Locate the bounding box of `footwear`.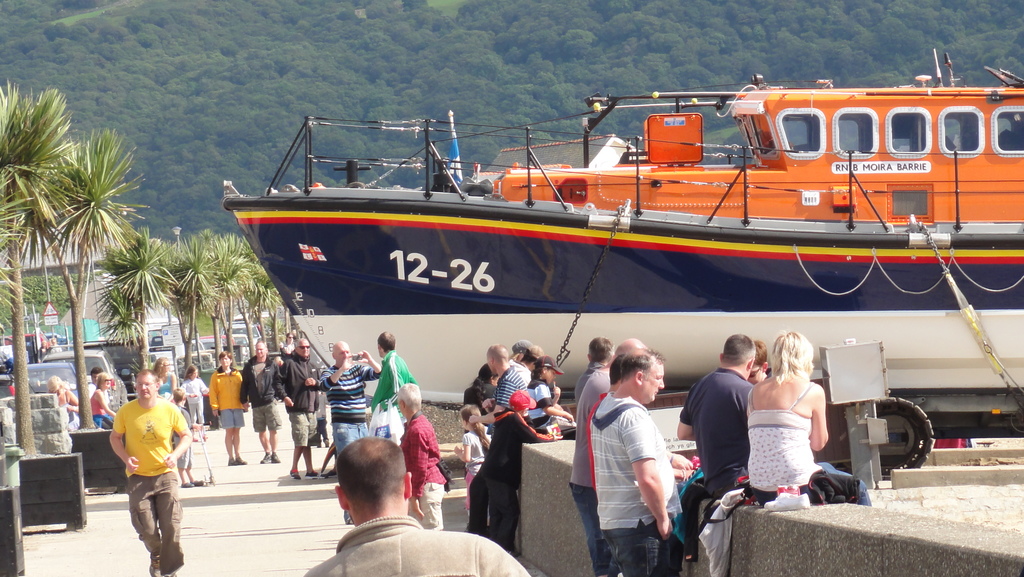
Bounding box: [left=273, top=450, right=282, bottom=461].
